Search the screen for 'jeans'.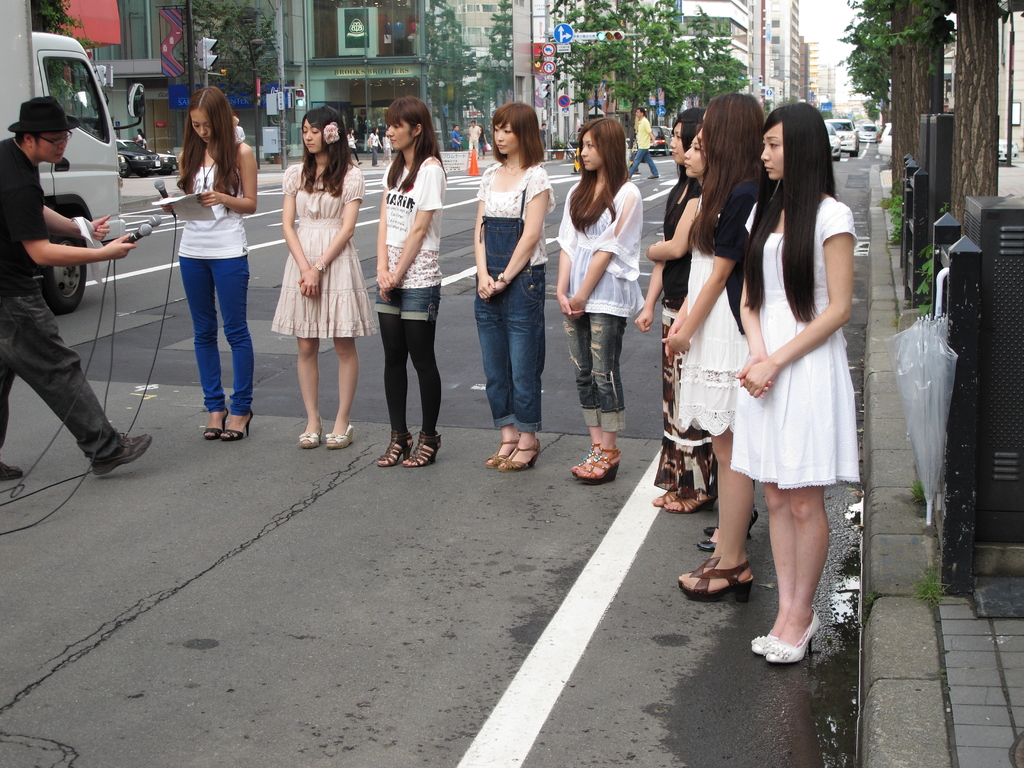
Found at left=563, top=309, right=628, bottom=433.
